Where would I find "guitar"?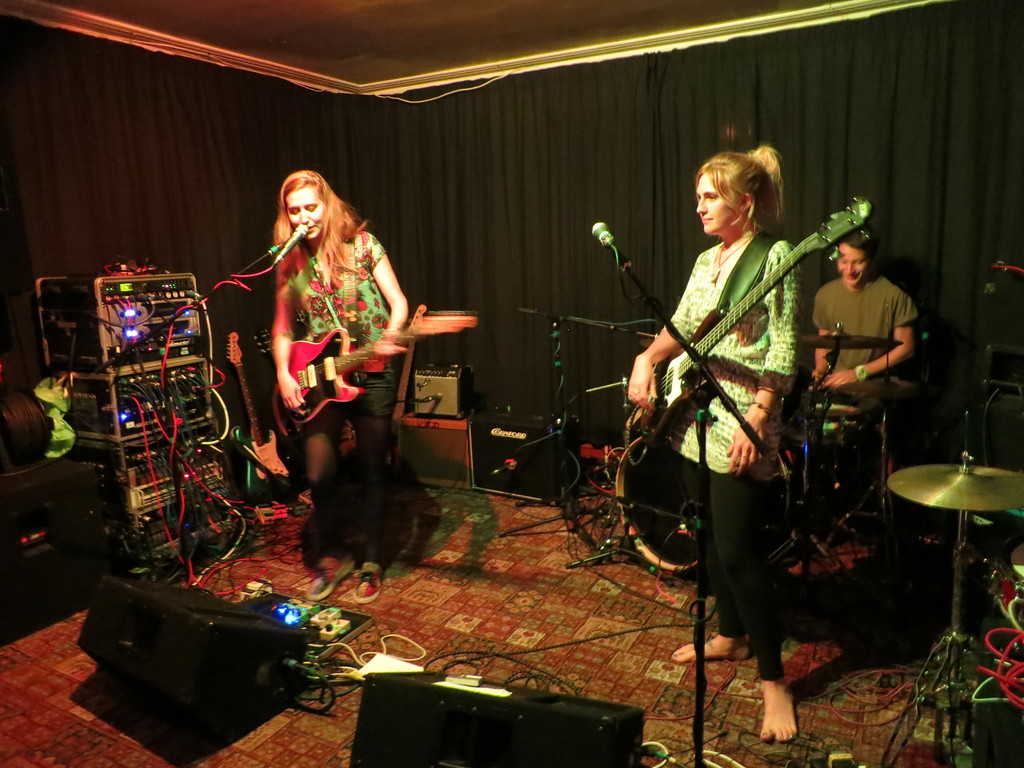
At <region>245, 253, 428, 453</region>.
